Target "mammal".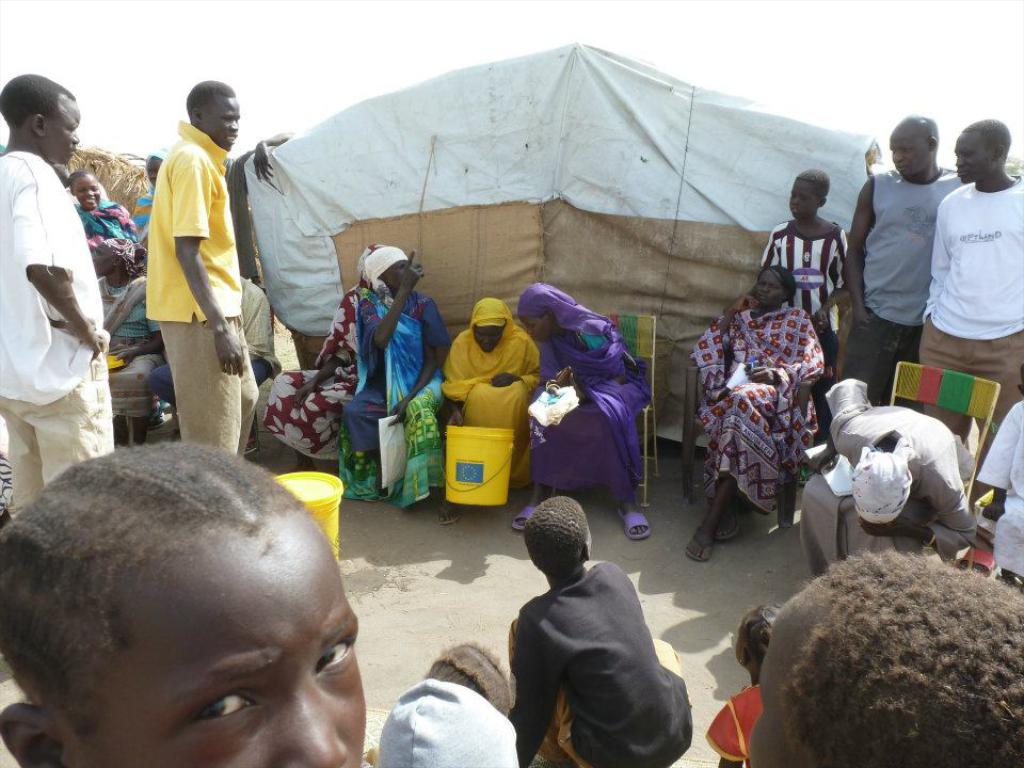
Target region: [109,268,272,414].
